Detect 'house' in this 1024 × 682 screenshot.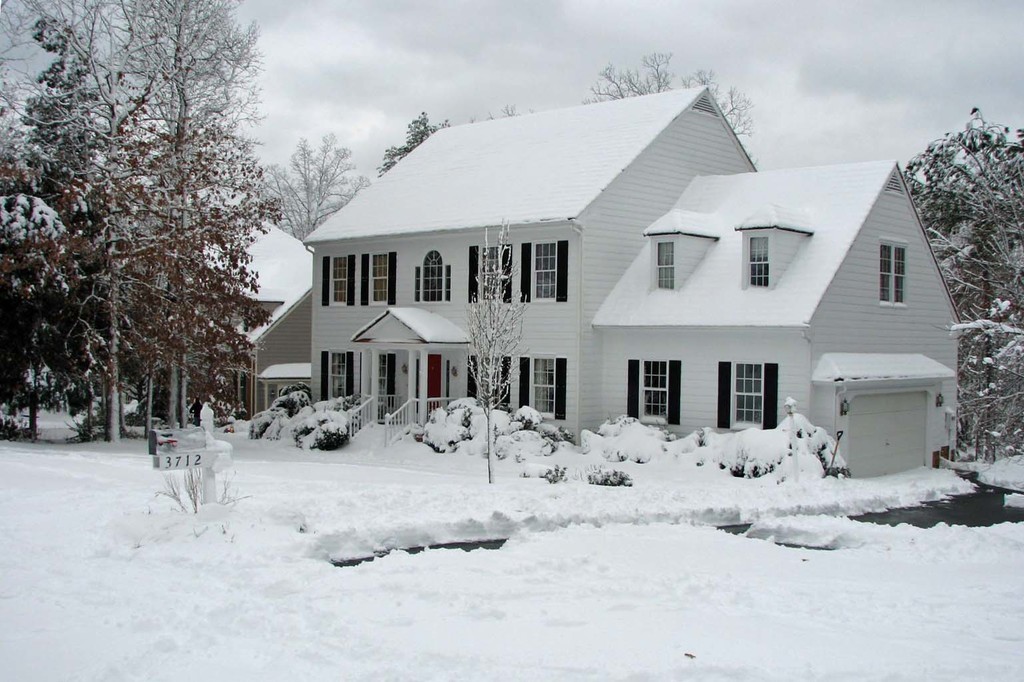
Detection: locate(309, 83, 758, 436).
